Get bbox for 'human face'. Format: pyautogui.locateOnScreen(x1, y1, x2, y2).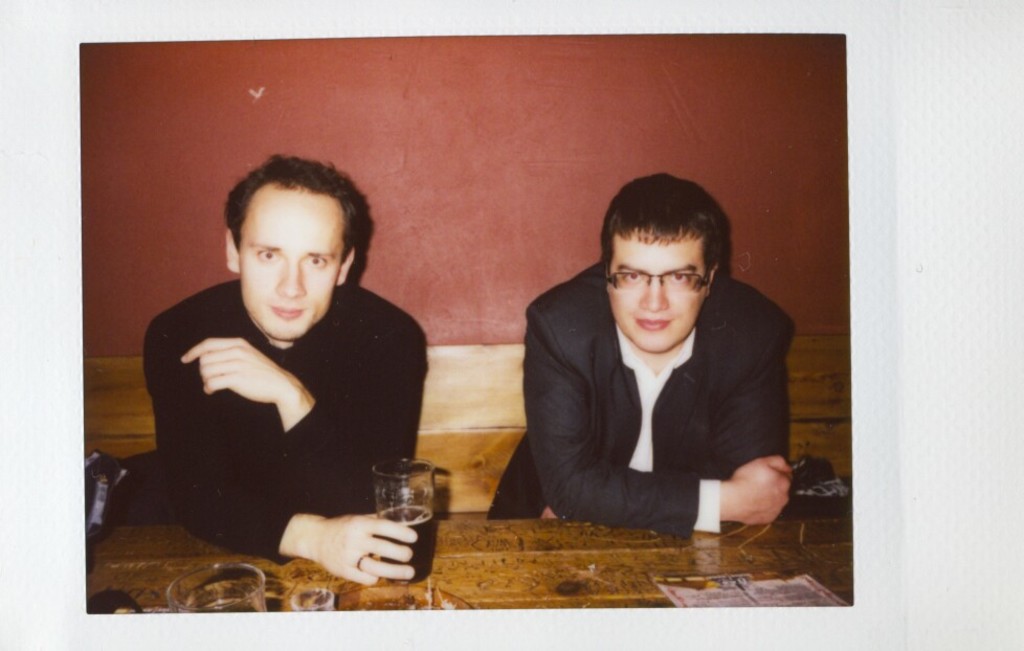
pyautogui.locateOnScreen(605, 233, 700, 351).
